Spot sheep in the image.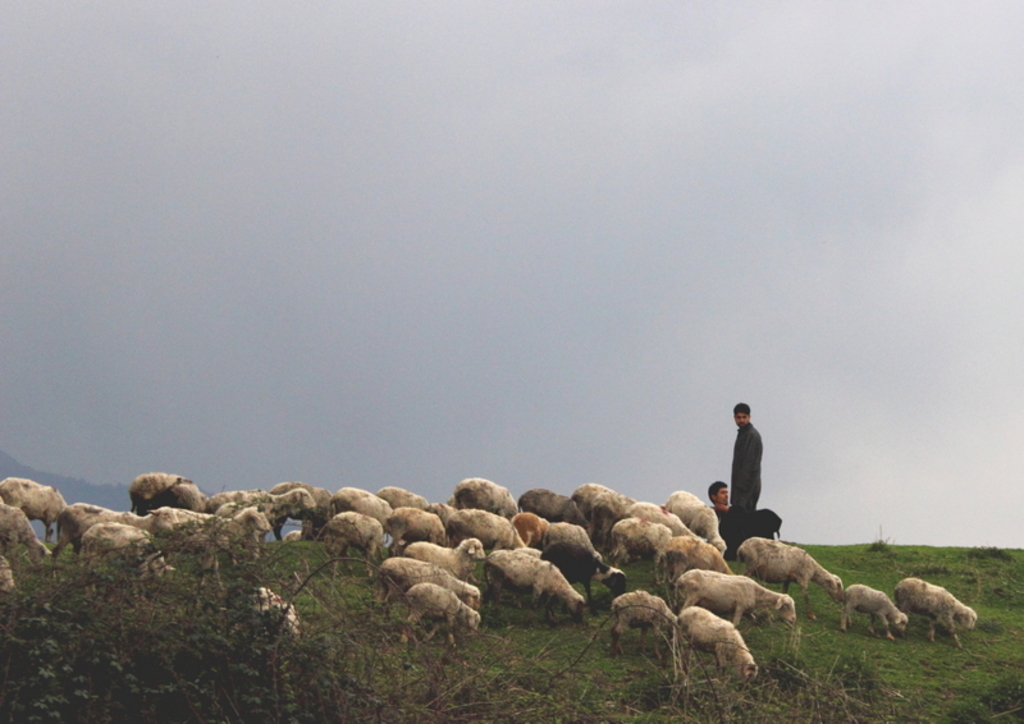
sheep found at detection(0, 499, 59, 568).
